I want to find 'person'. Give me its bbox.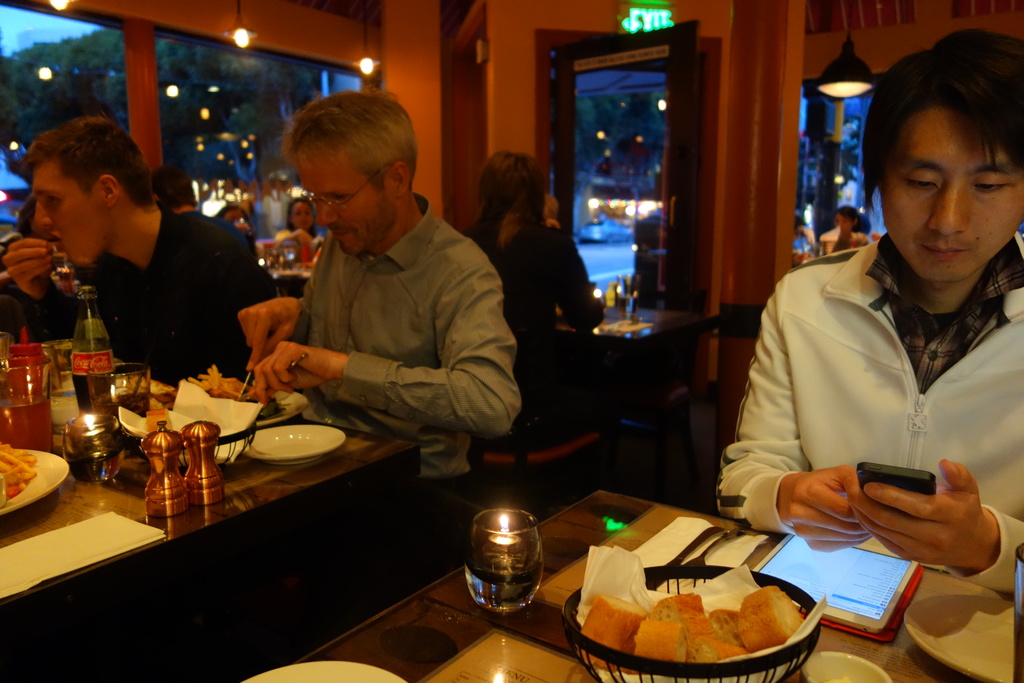
463 149 626 450.
